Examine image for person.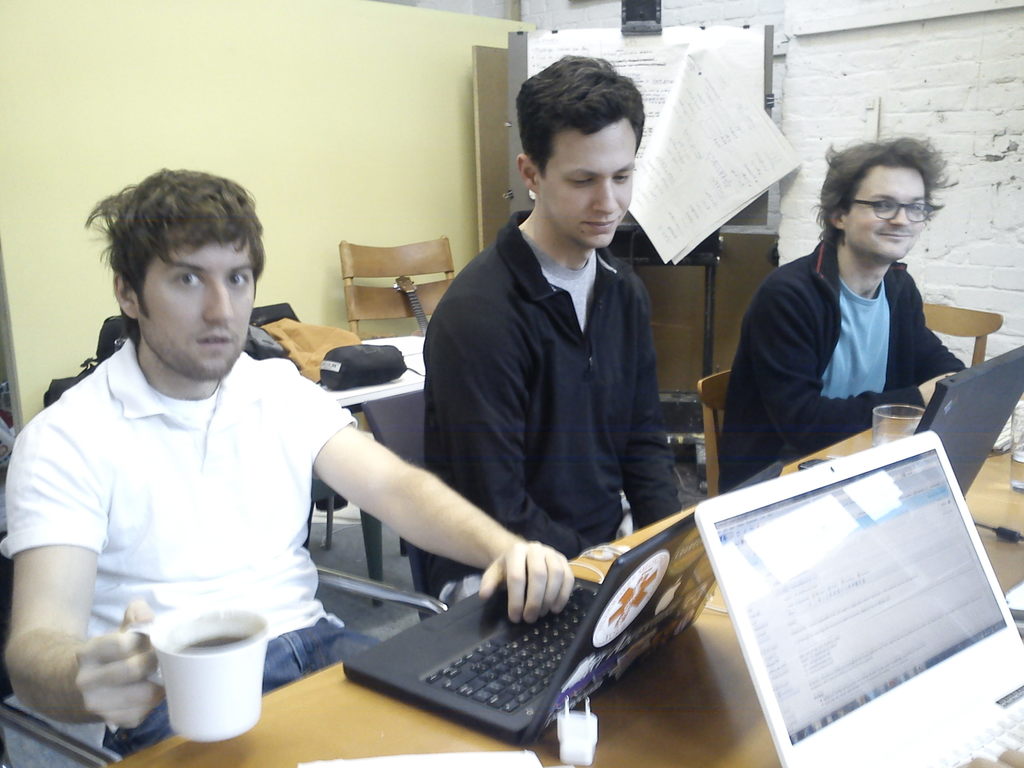
Examination result: Rect(422, 48, 684, 593).
